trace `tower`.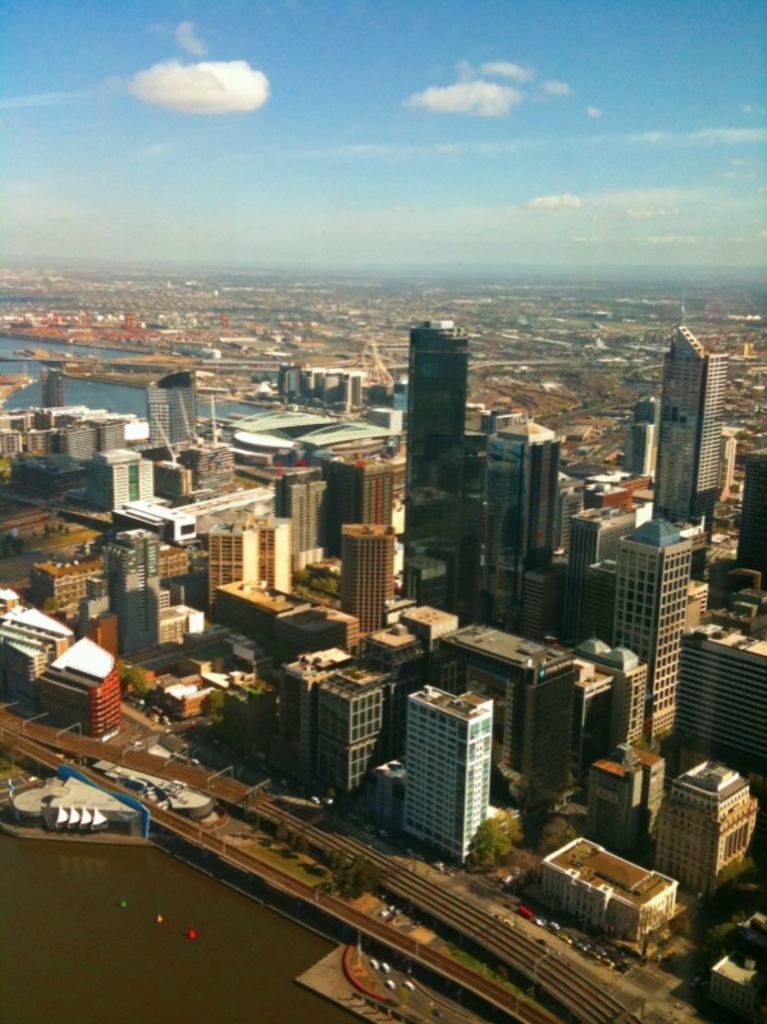
Traced to {"x1": 268, "y1": 463, "x2": 332, "y2": 575}.
